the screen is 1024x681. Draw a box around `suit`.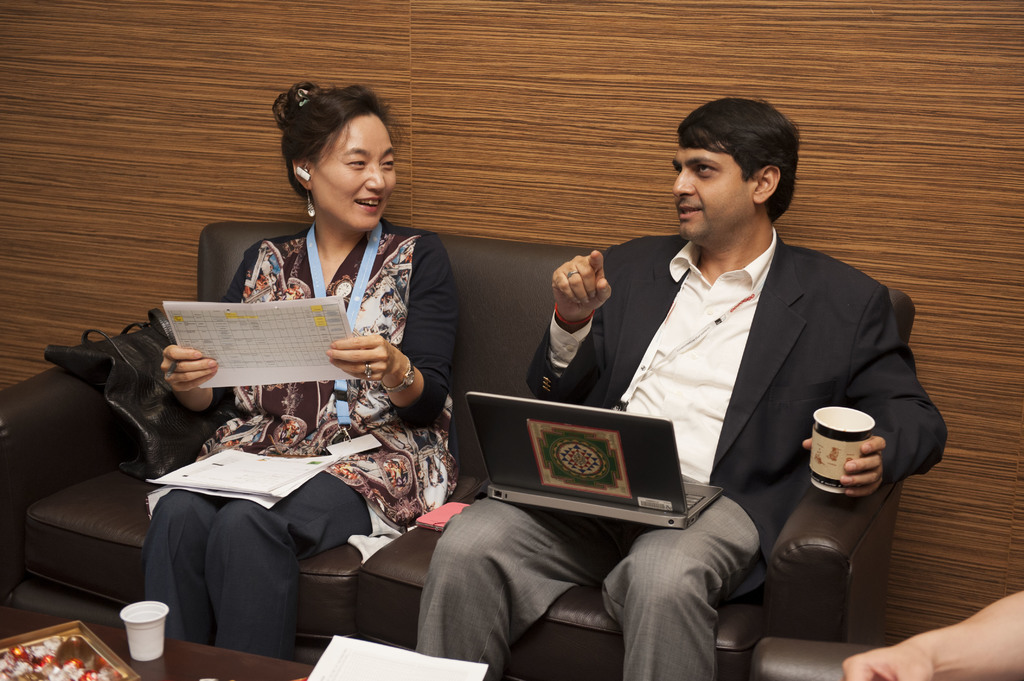
523/182/903/583.
